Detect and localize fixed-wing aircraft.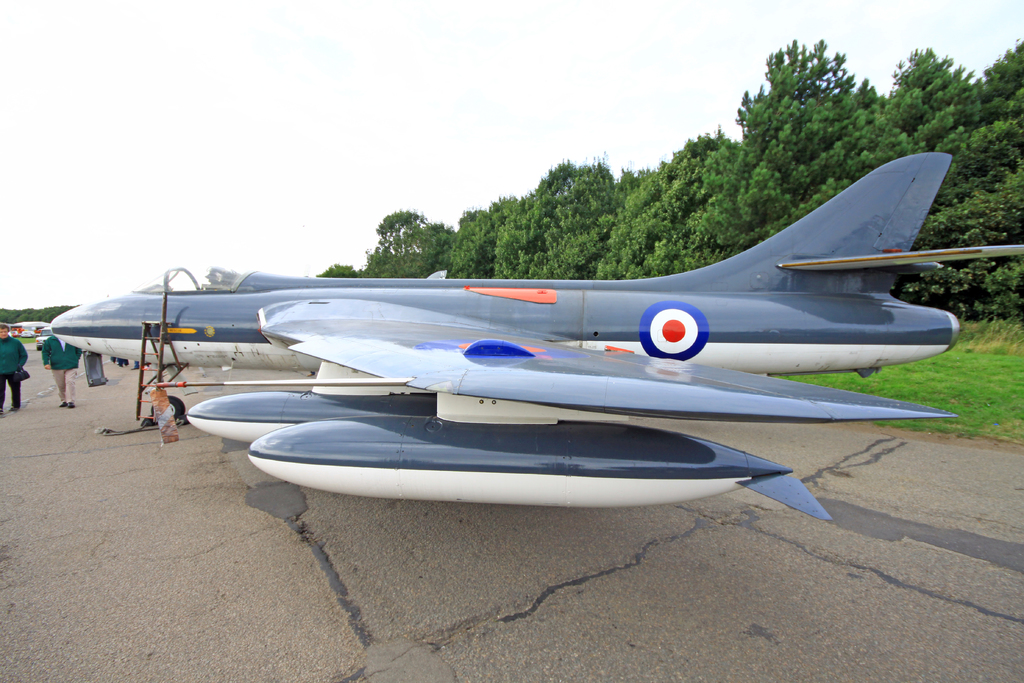
Localized at 49,146,1023,527.
